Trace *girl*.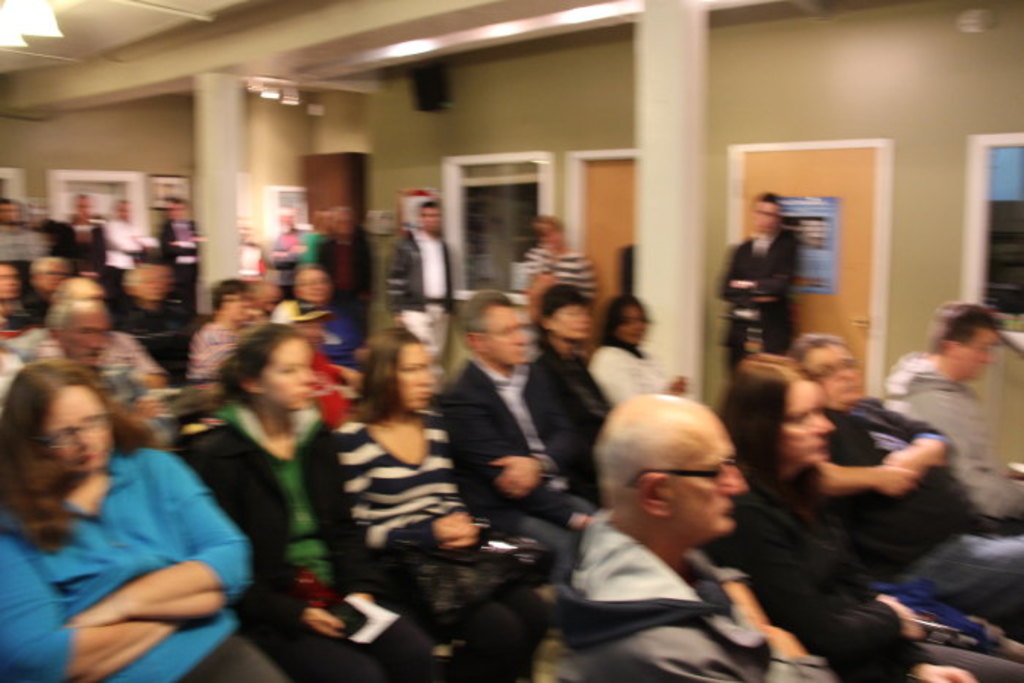
Traced to l=588, t=284, r=690, b=418.
